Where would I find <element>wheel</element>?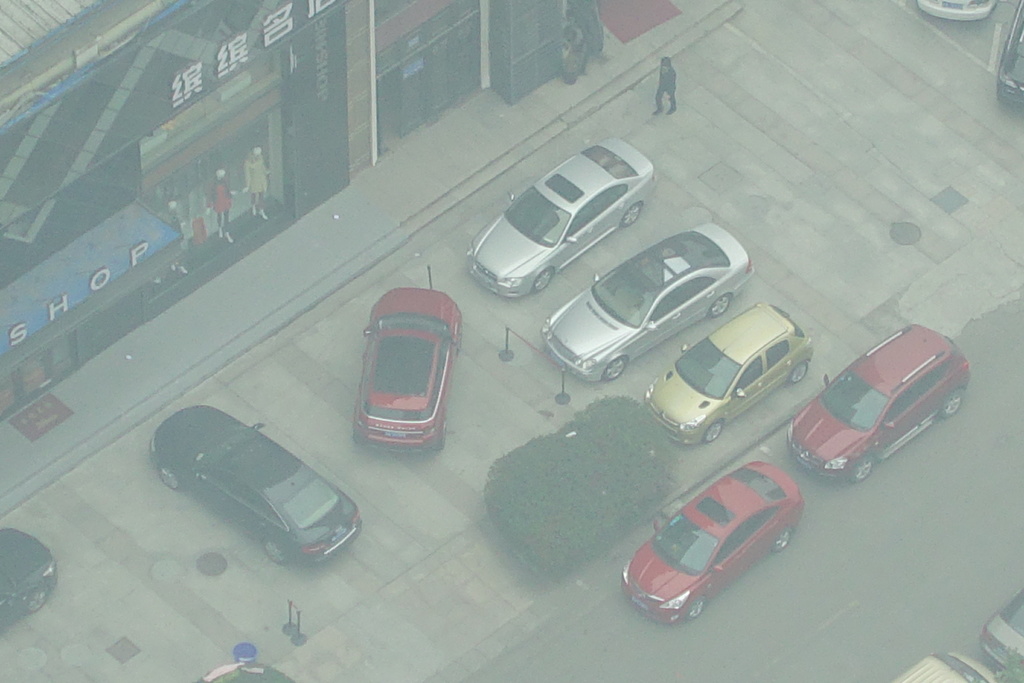
At rect(604, 359, 626, 379).
